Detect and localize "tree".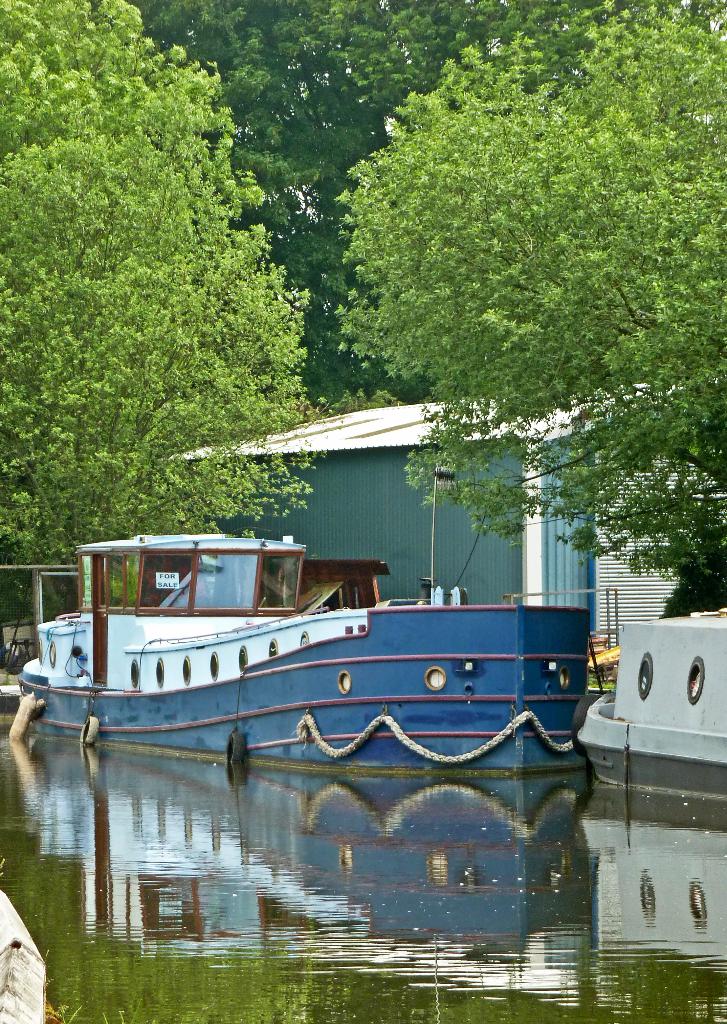
Localized at (241, 0, 404, 393).
